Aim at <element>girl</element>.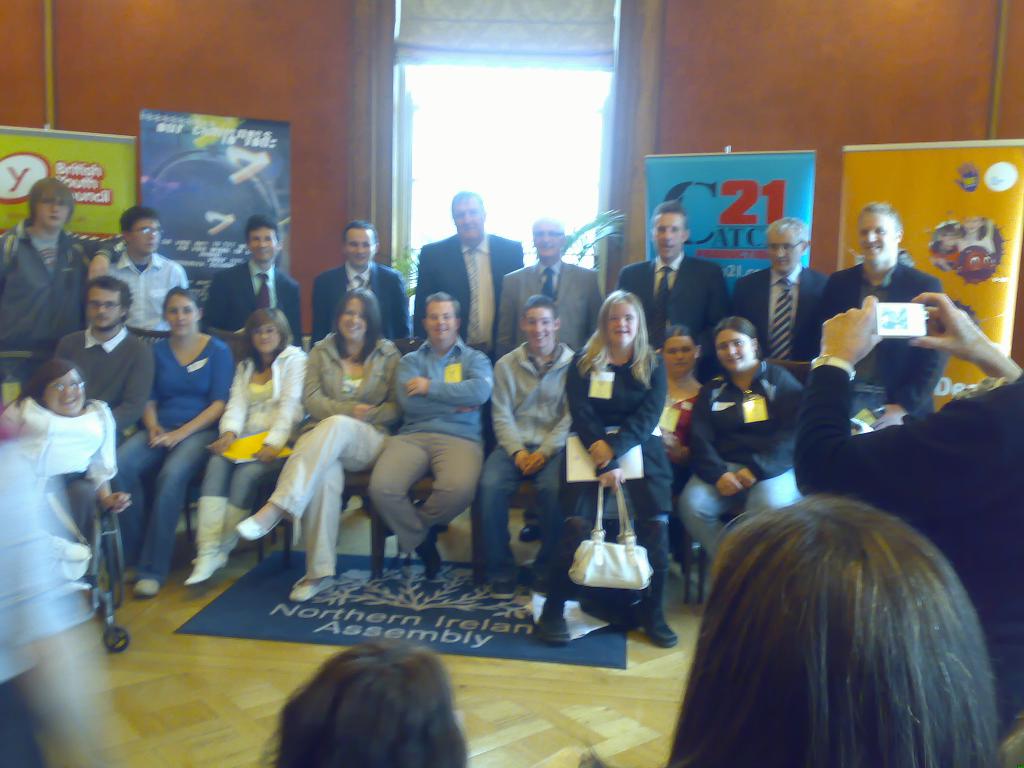
Aimed at x1=246 y1=287 x2=400 y2=584.
